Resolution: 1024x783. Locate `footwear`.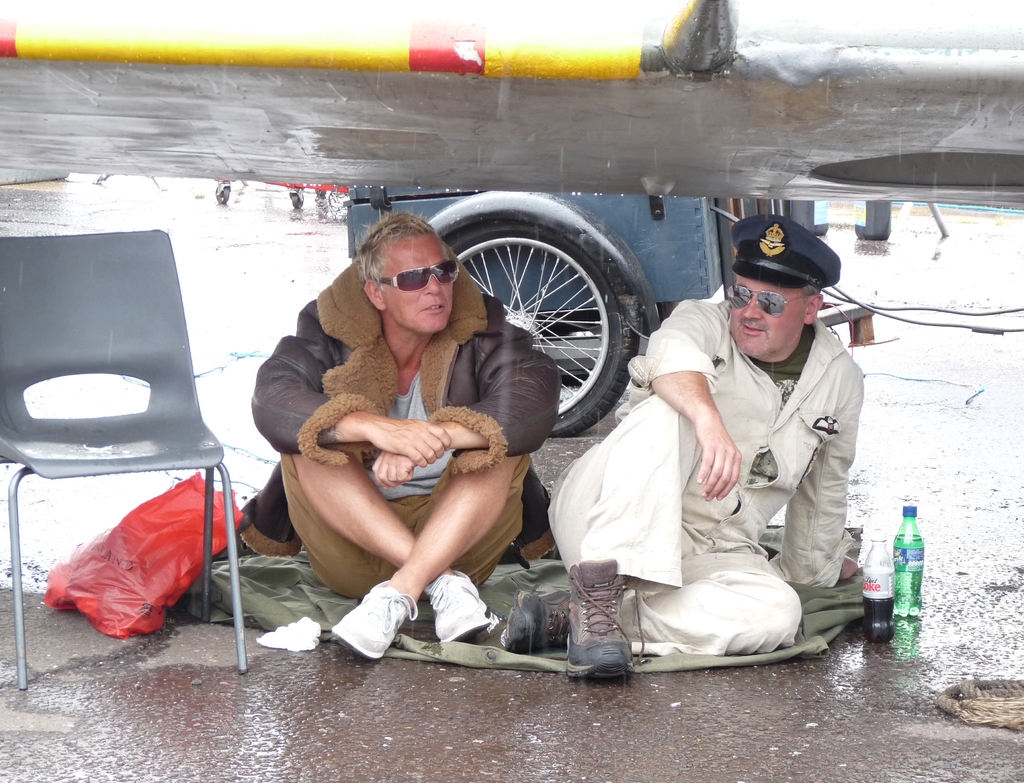
bbox=[332, 580, 418, 658].
